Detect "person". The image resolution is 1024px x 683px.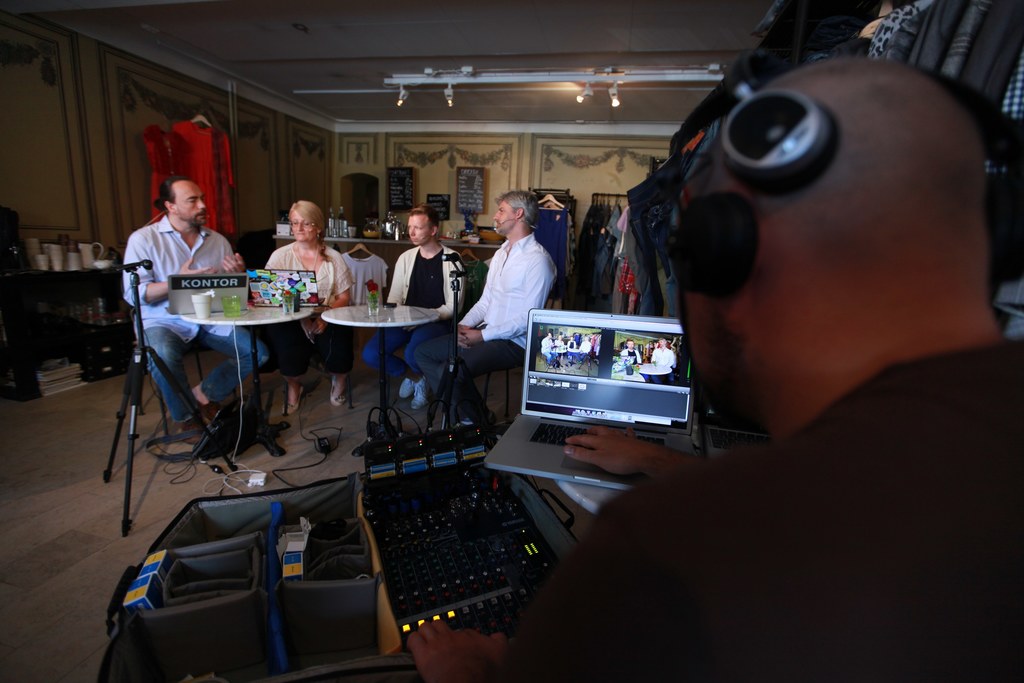
(477, 183, 561, 391).
